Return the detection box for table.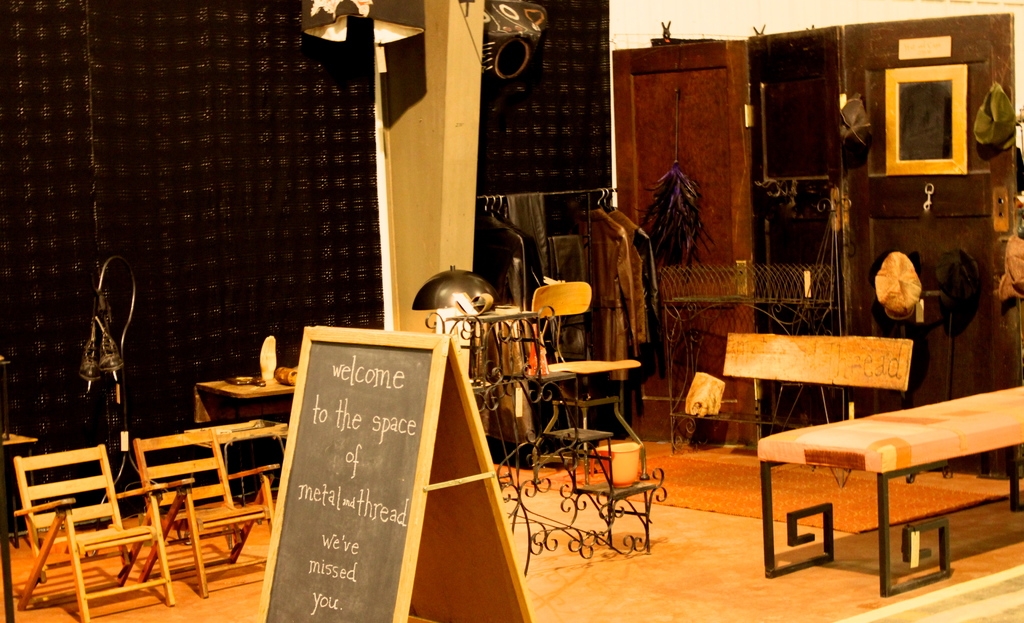
756:388:1023:600.
